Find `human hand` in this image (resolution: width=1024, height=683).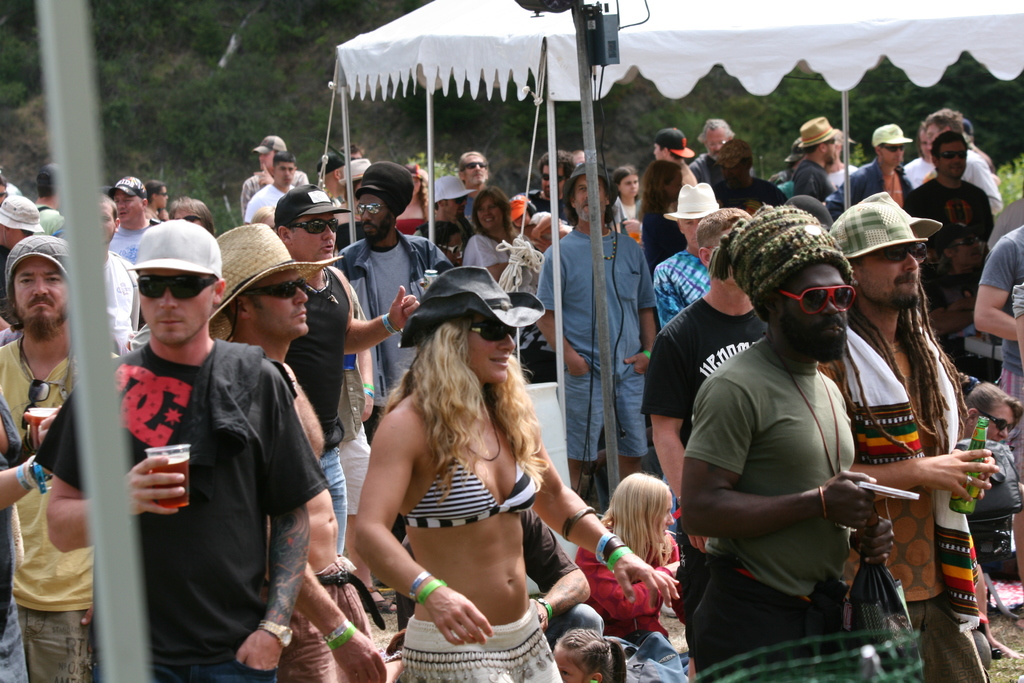
611,549,683,616.
